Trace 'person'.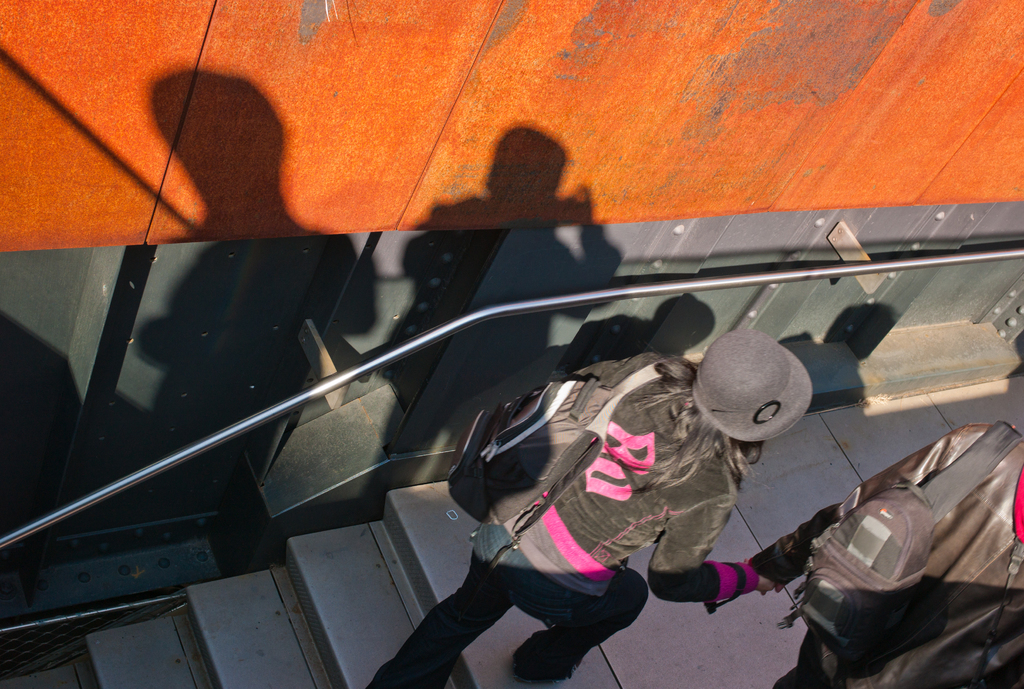
Traced to (364,331,796,688).
